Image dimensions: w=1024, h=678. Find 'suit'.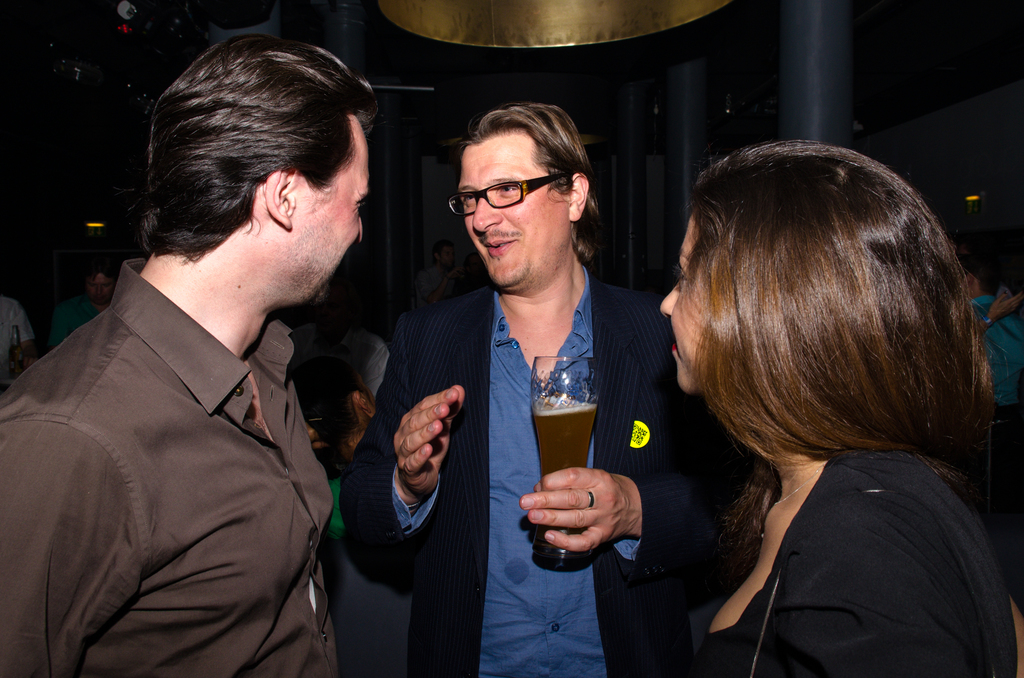
bbox(375, 109, 700, 656).
